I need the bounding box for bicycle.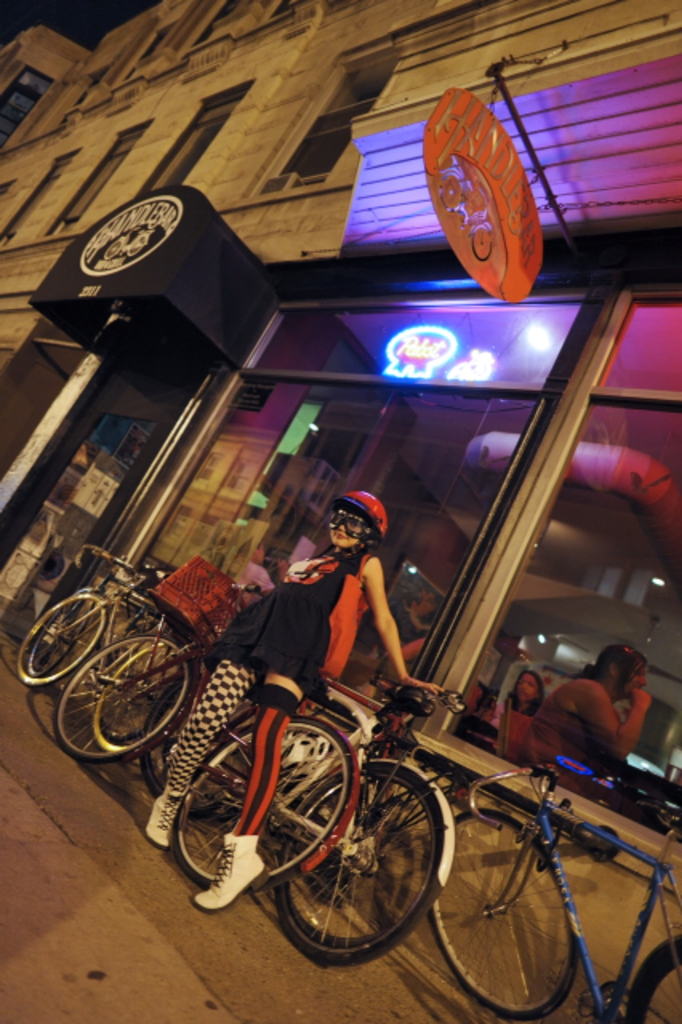
Here it is: [x1=18, y1=542, x2=195, y2=762].
